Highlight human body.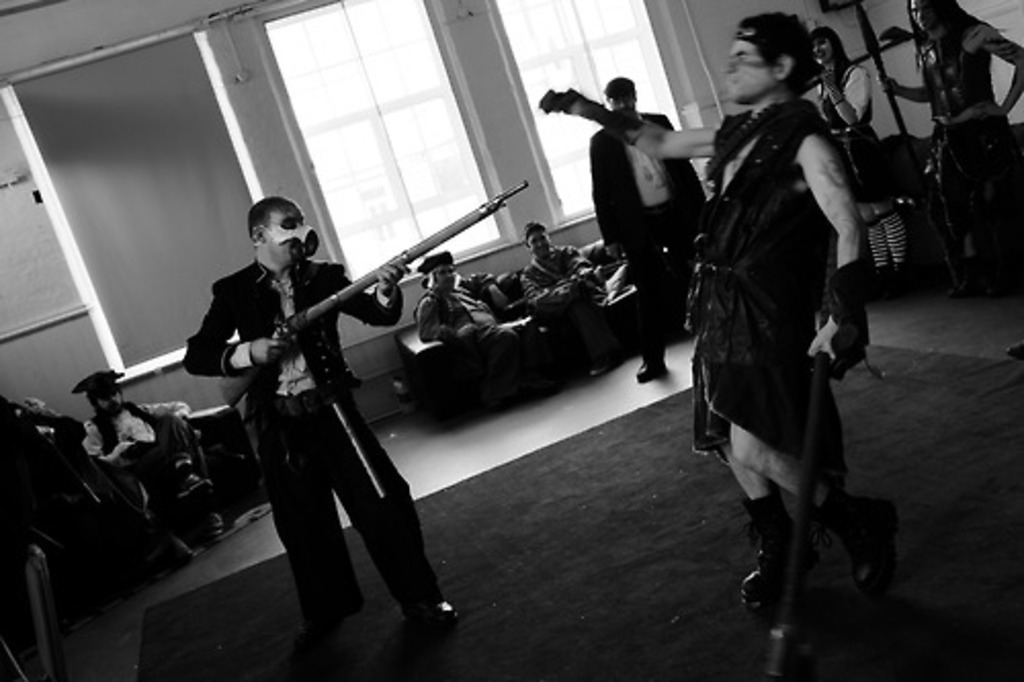
Highlighted region: box=[797, 20, 905, 279].
